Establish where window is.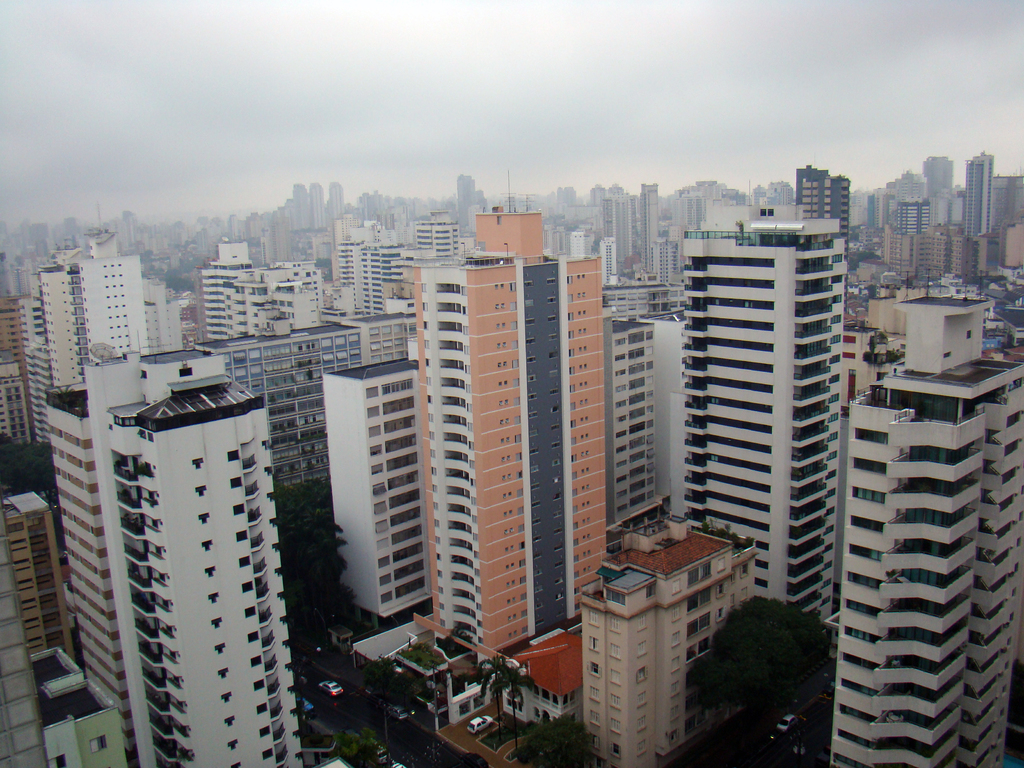
Established at 609:669:620:685.
